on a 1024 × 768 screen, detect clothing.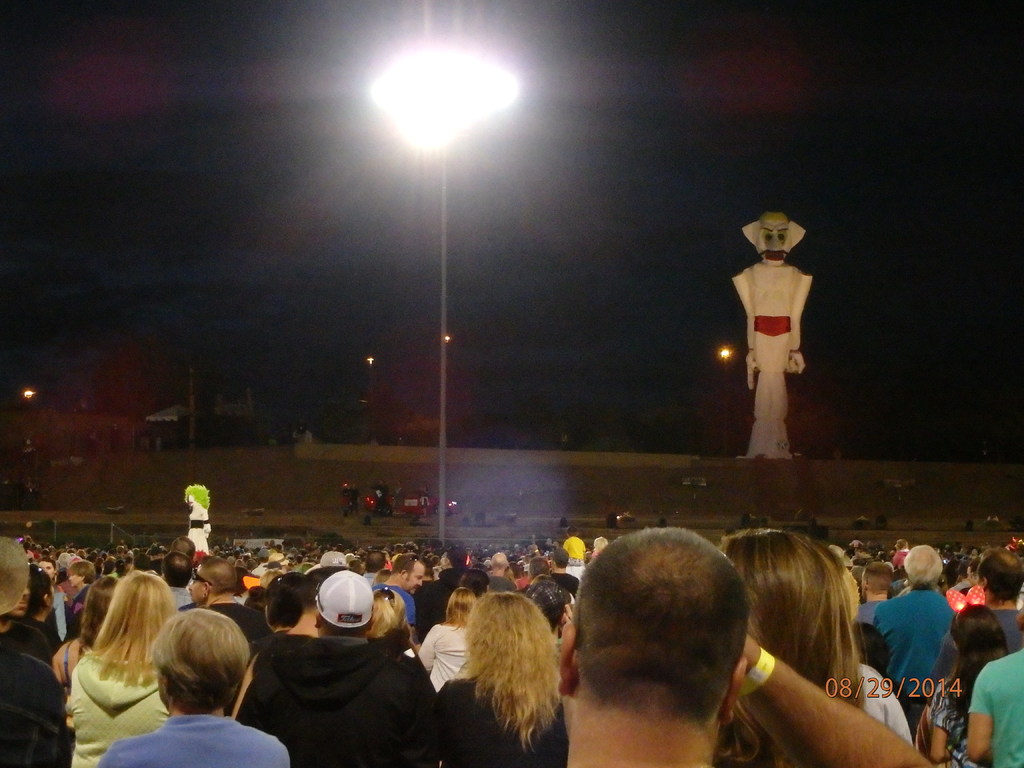
<box>1,639,70,767</box>.
